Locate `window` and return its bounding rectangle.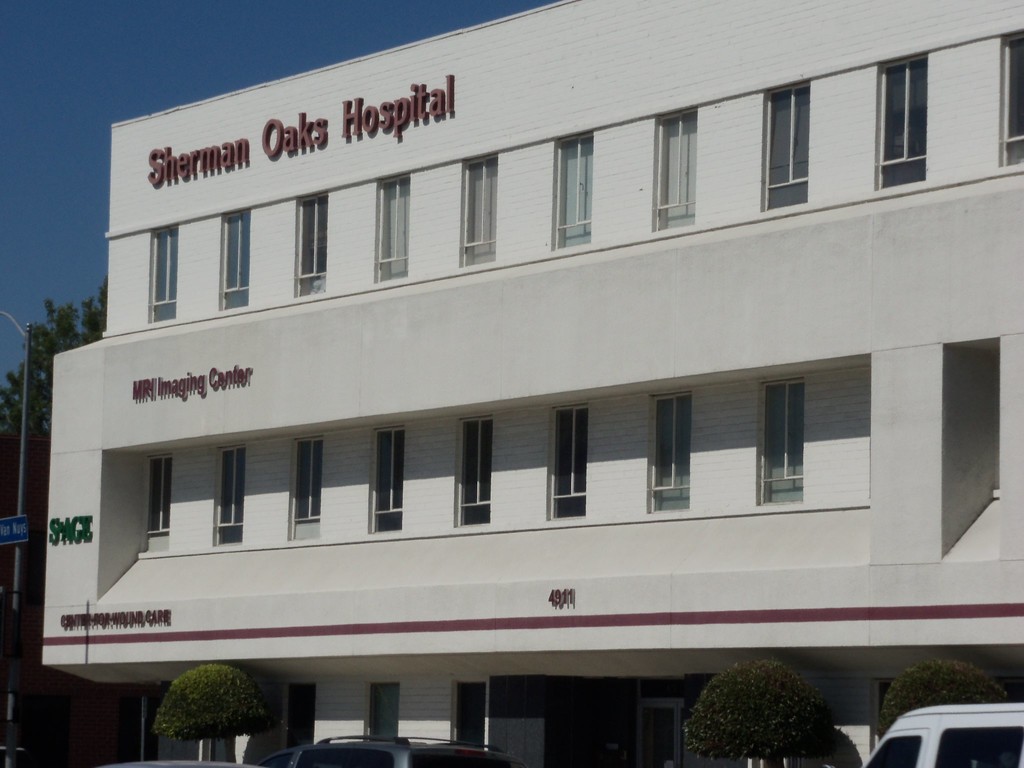
locate(218, 450, 245, 545).
